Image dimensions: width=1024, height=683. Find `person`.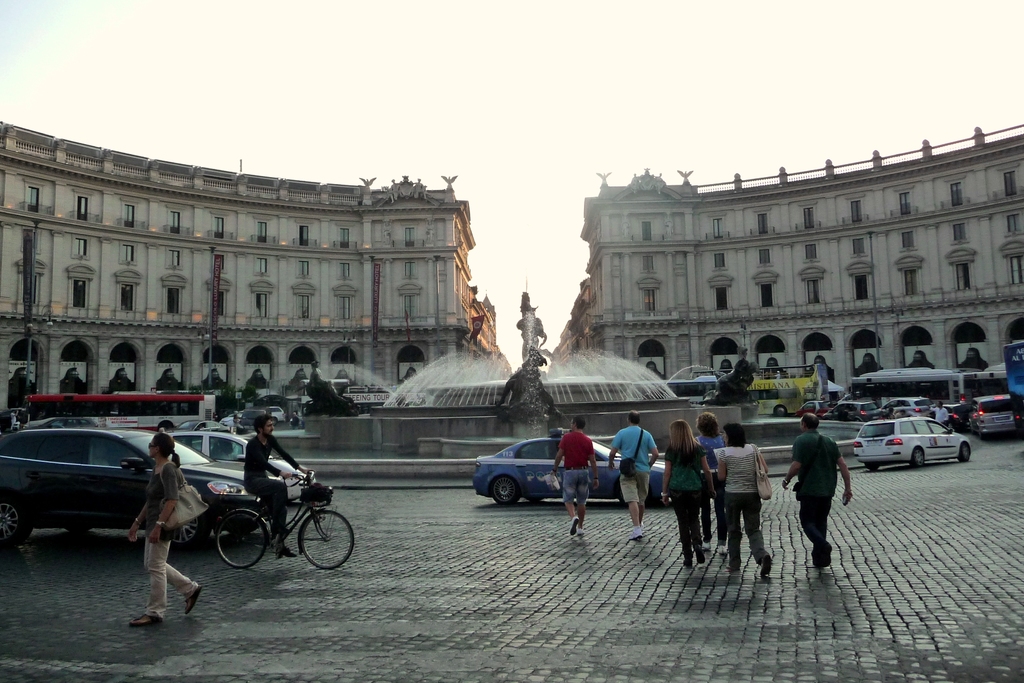
BBox(241, 414, 313, 557).
